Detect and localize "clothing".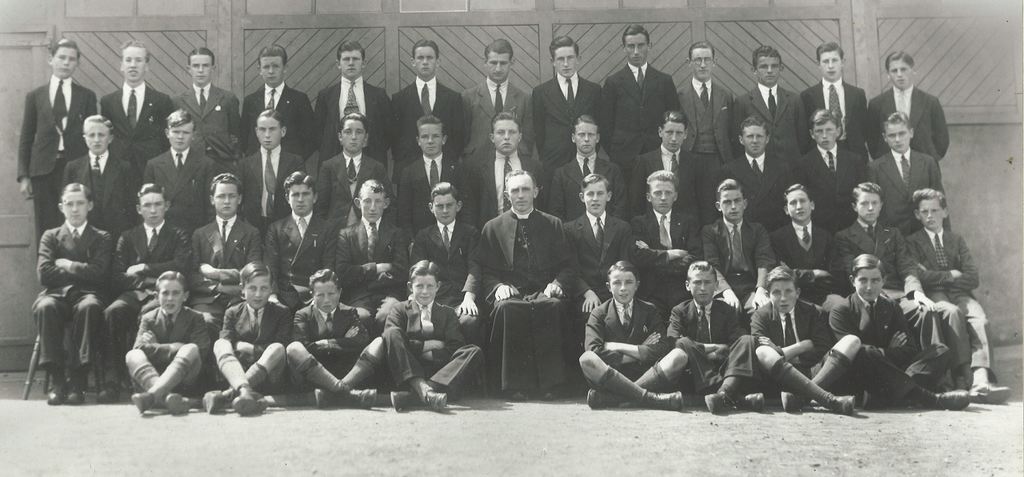
Localized at (x1=260, y1=208, x2=337, y2=310).
